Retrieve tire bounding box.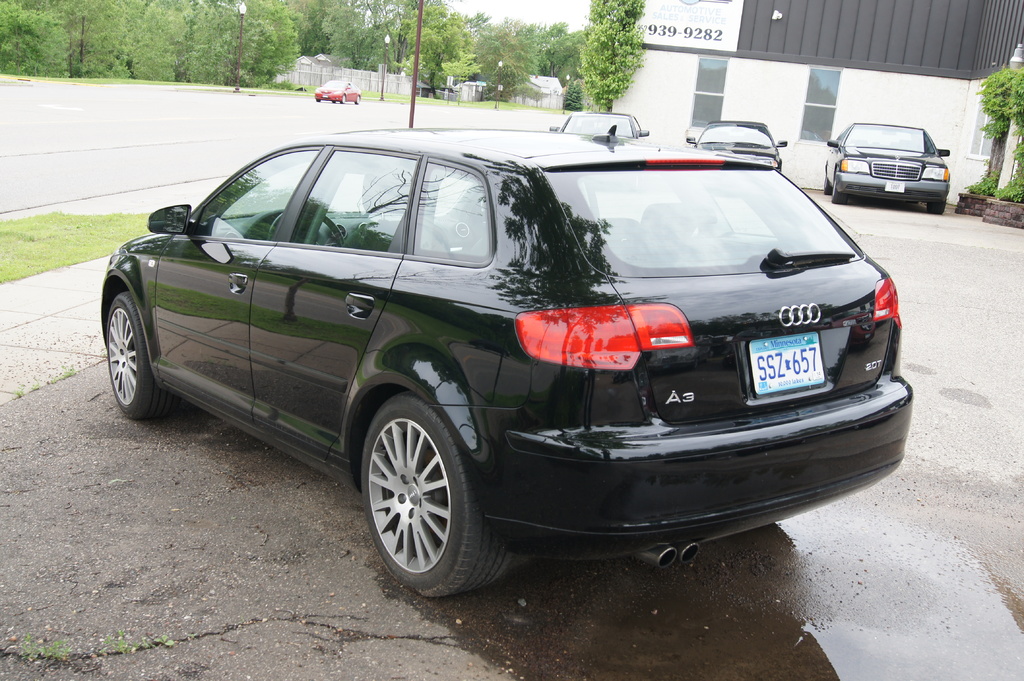
Bounding box: left=824, top=168, right=832, bottom=192.
